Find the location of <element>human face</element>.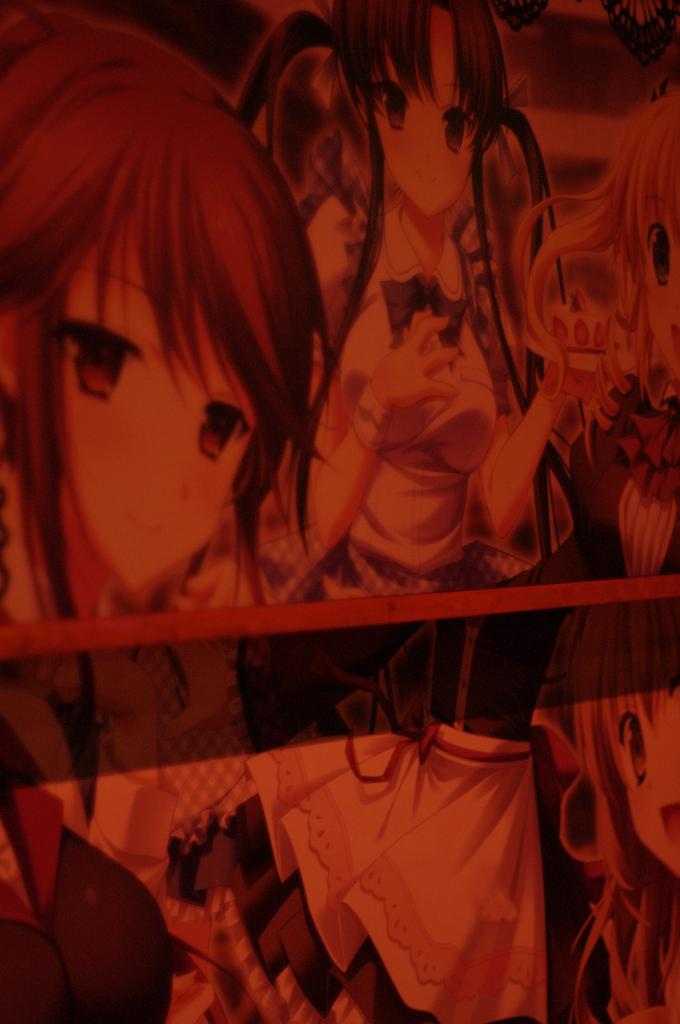
Location: rect(379, 4, 480, 220).
